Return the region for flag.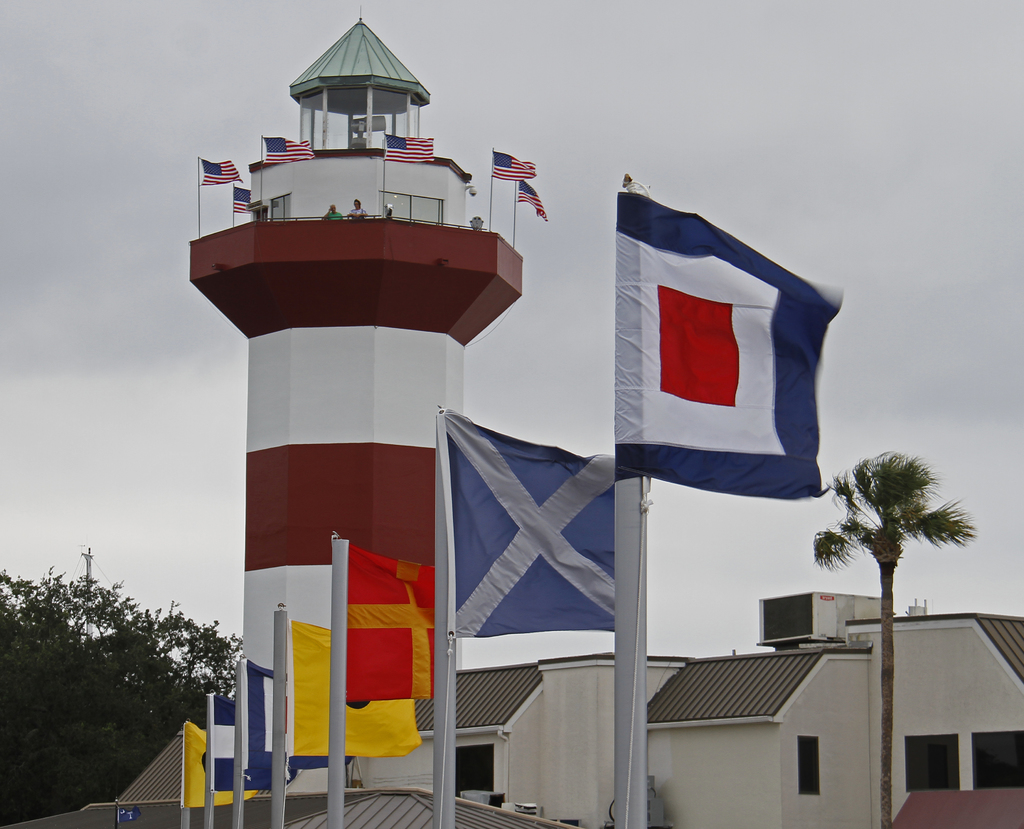
289 625 424 779.
